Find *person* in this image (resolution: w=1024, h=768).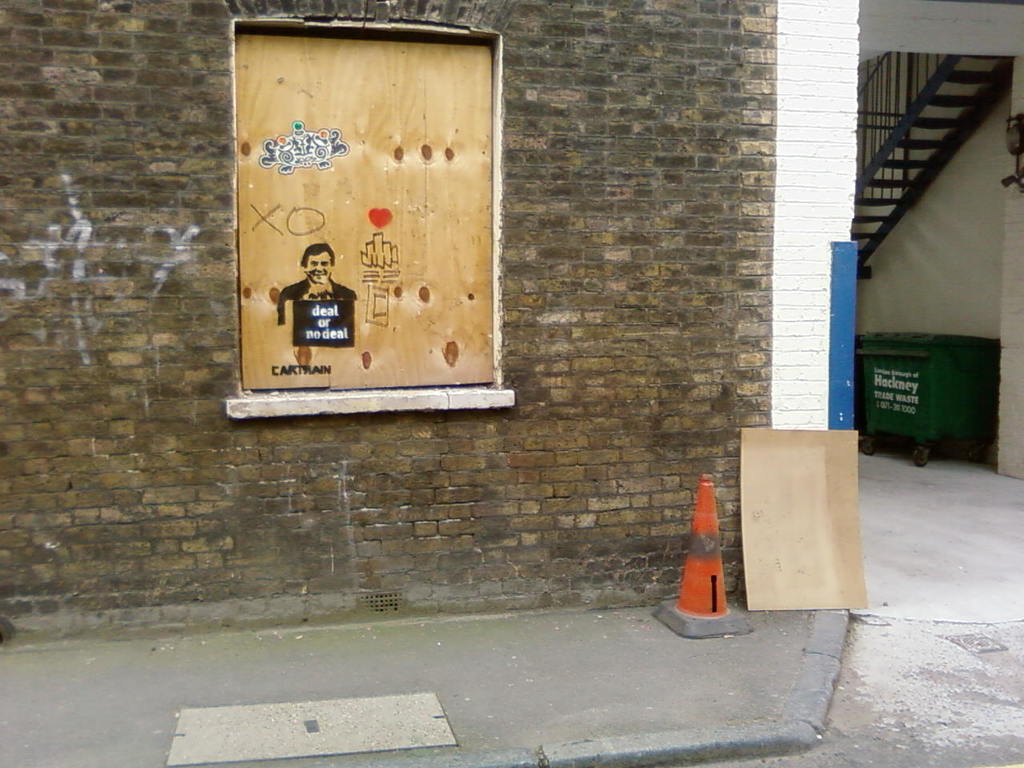
273,245,355,329.
